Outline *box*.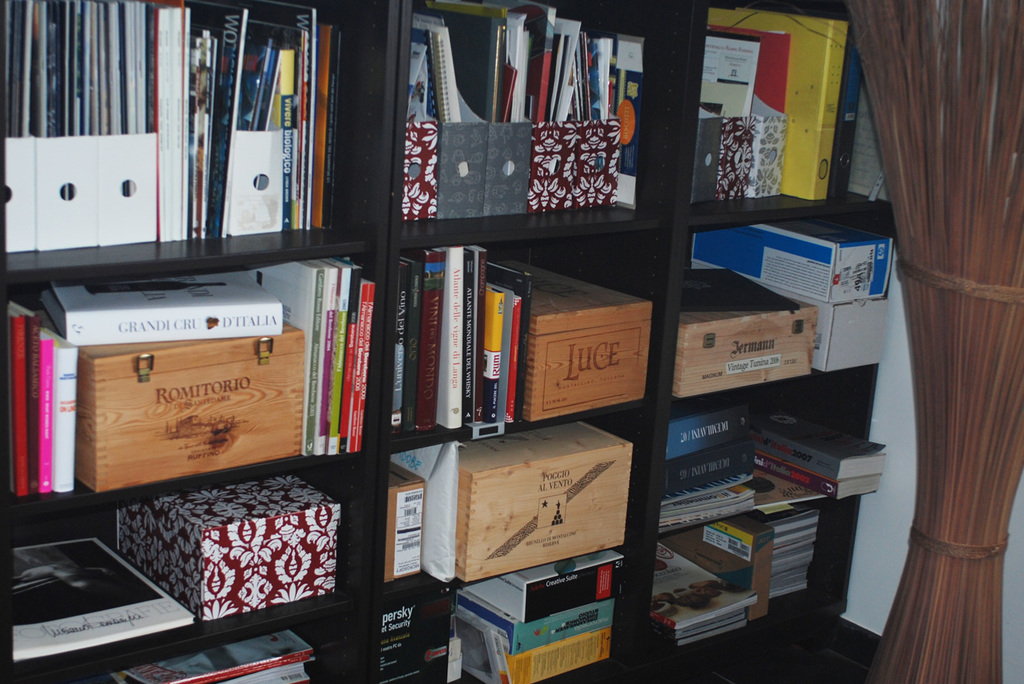
Outline: x1=388, y1=457, x2=426, y2=589.
